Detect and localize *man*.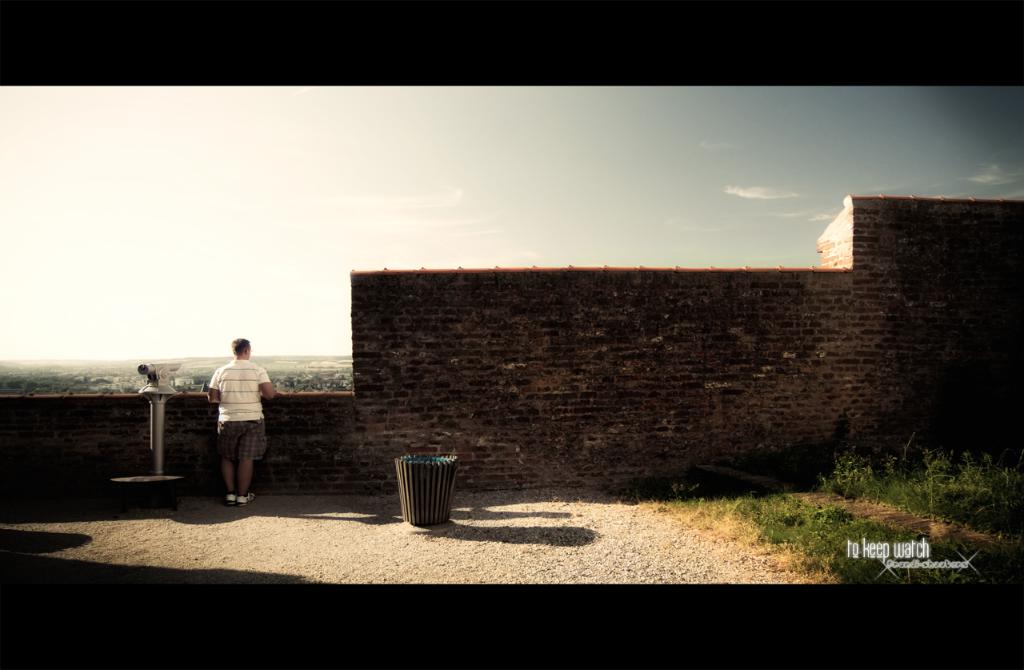
Localized at select_region(194, 335, 268, 508).
